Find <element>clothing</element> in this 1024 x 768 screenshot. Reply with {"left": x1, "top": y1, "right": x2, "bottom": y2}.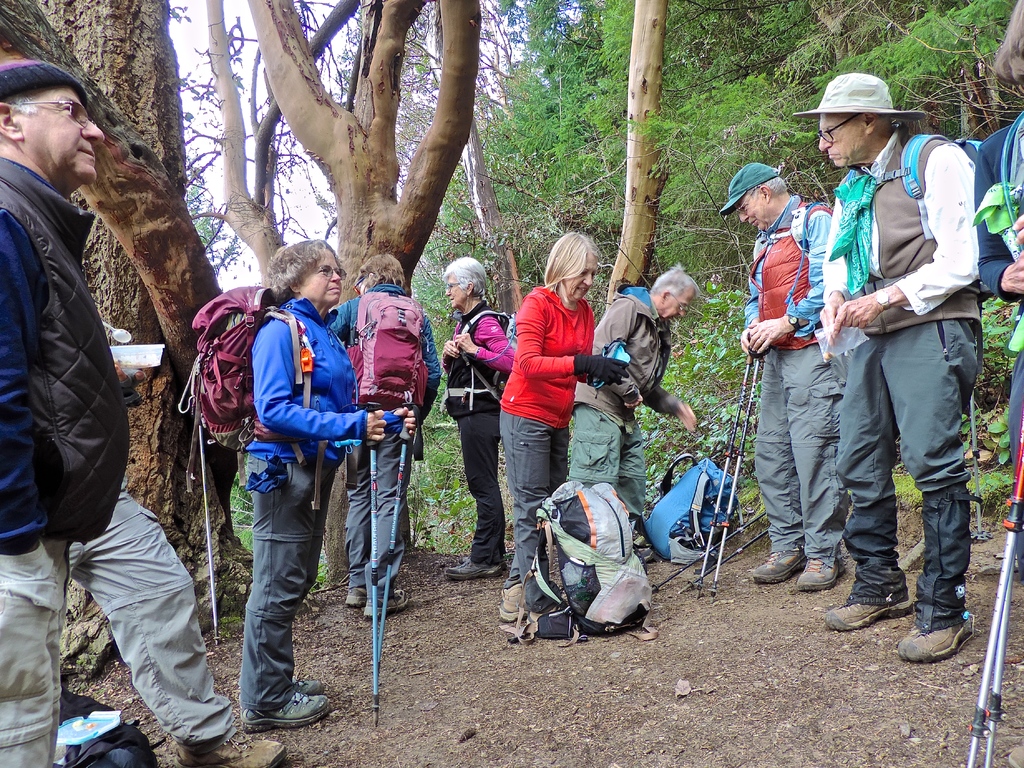
{"left": 442, "top": 298, "right": 515, "bottom": 557}.
